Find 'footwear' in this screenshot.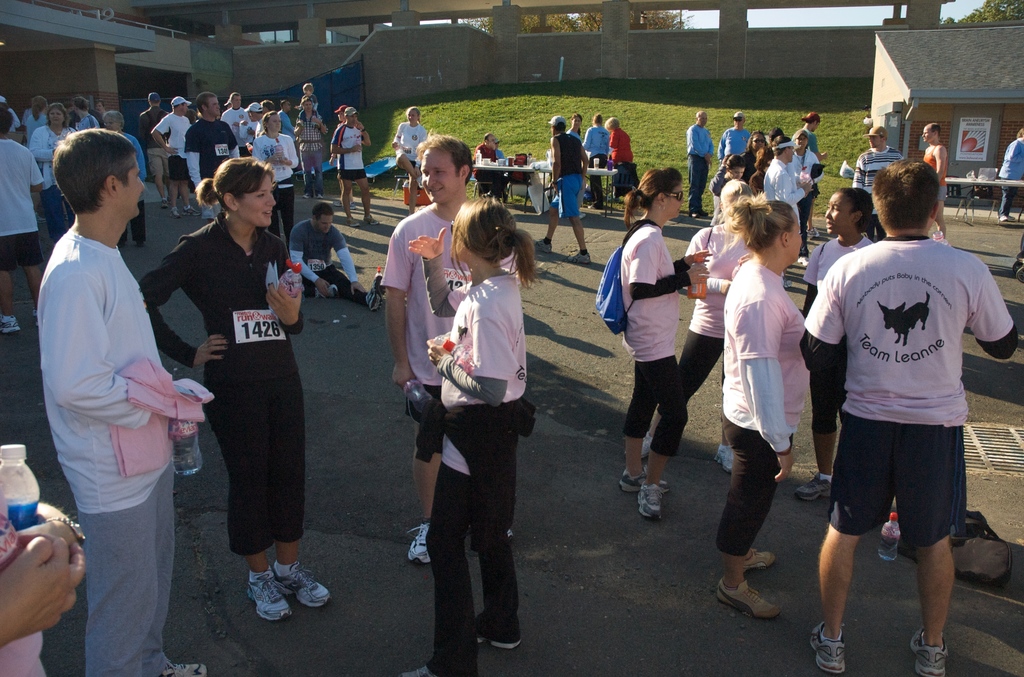
The bounding box for 'footwear' is 614, 463, 646, 496.
